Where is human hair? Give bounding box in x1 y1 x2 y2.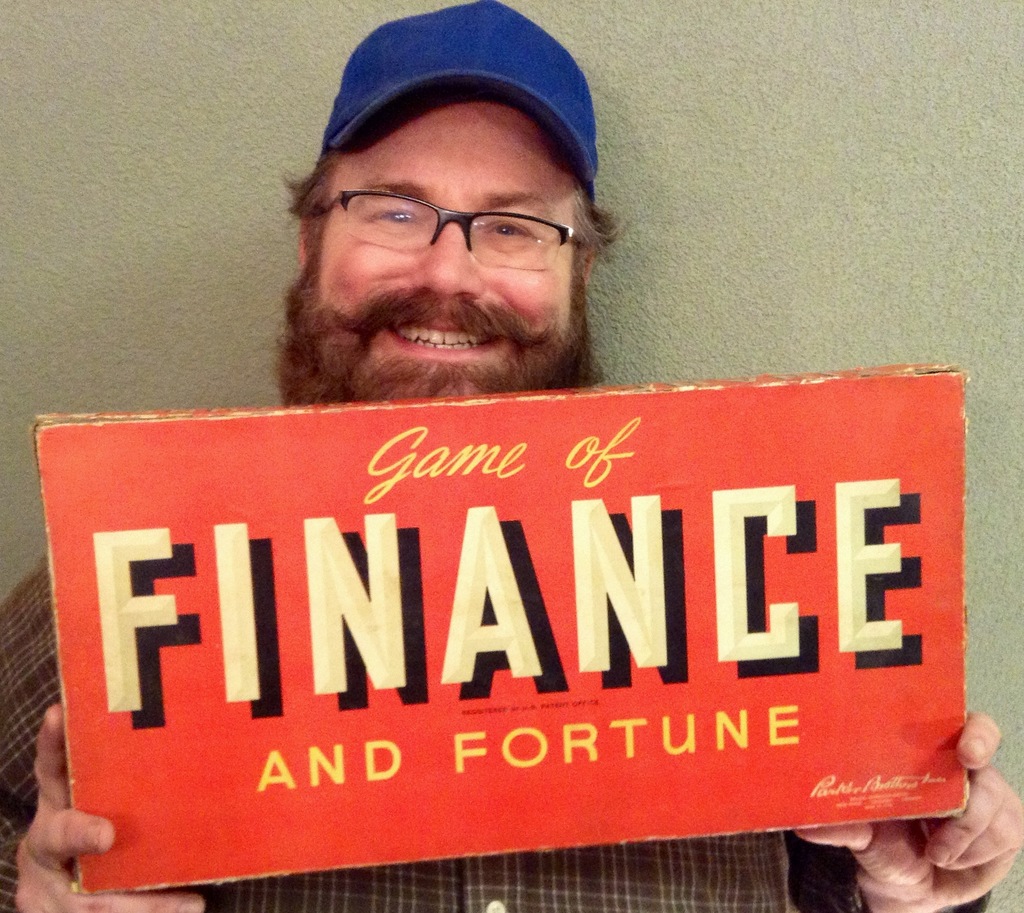
285 134 629 328.
